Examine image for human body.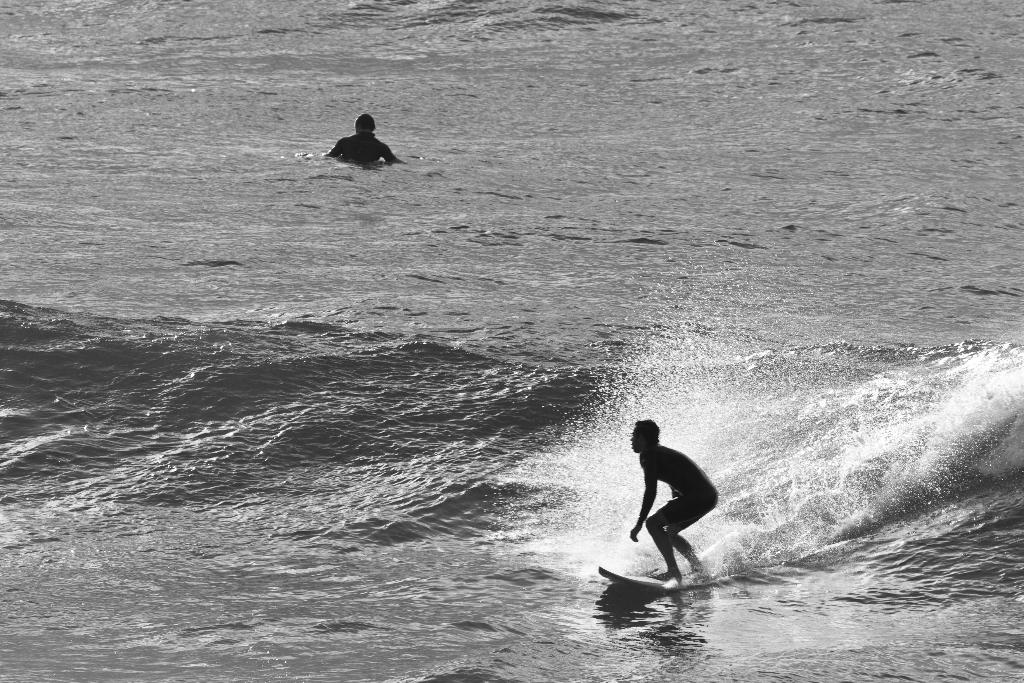
Examination result: <box>618,402,732,582</box>.
